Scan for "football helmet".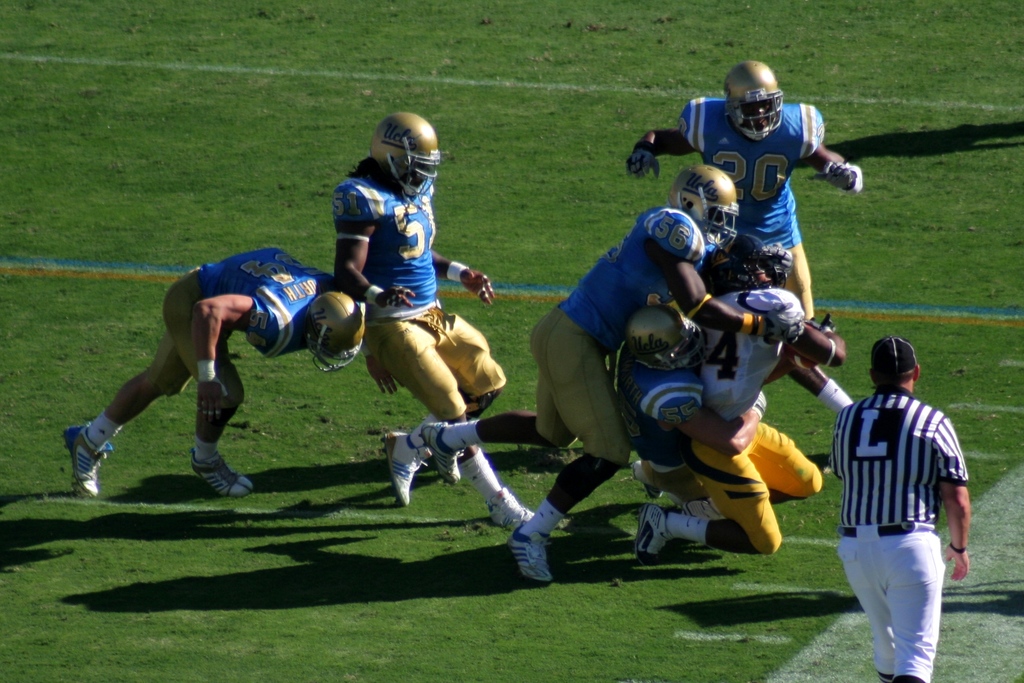
Scan result: box=[667, 175, 729, 235].
